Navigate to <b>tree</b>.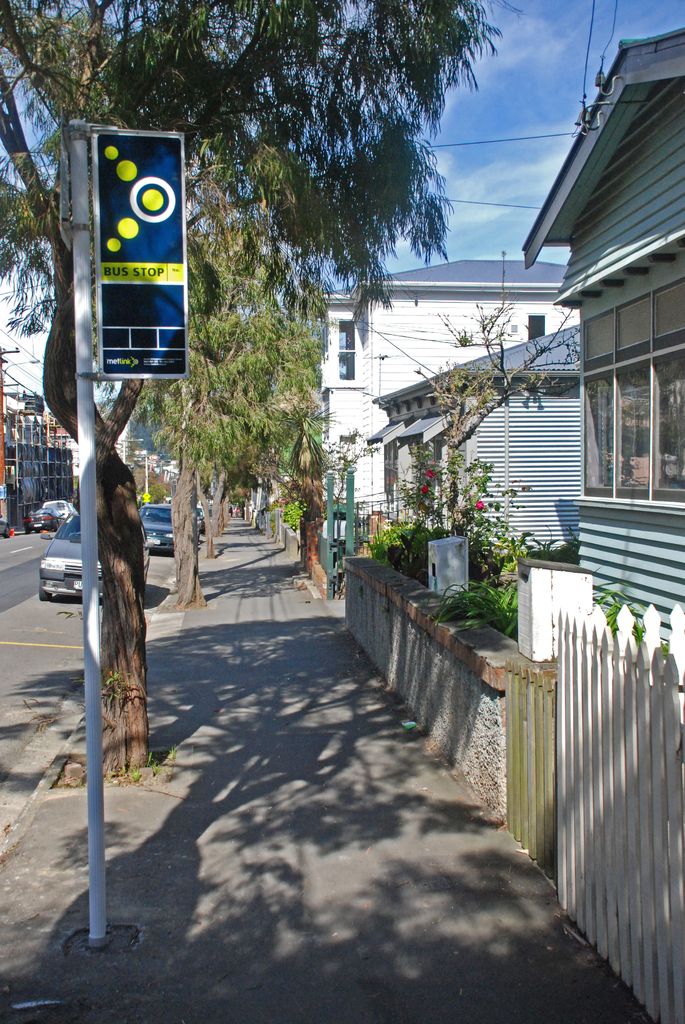
Navigation target: BBox(0, 0, 532, 616).
